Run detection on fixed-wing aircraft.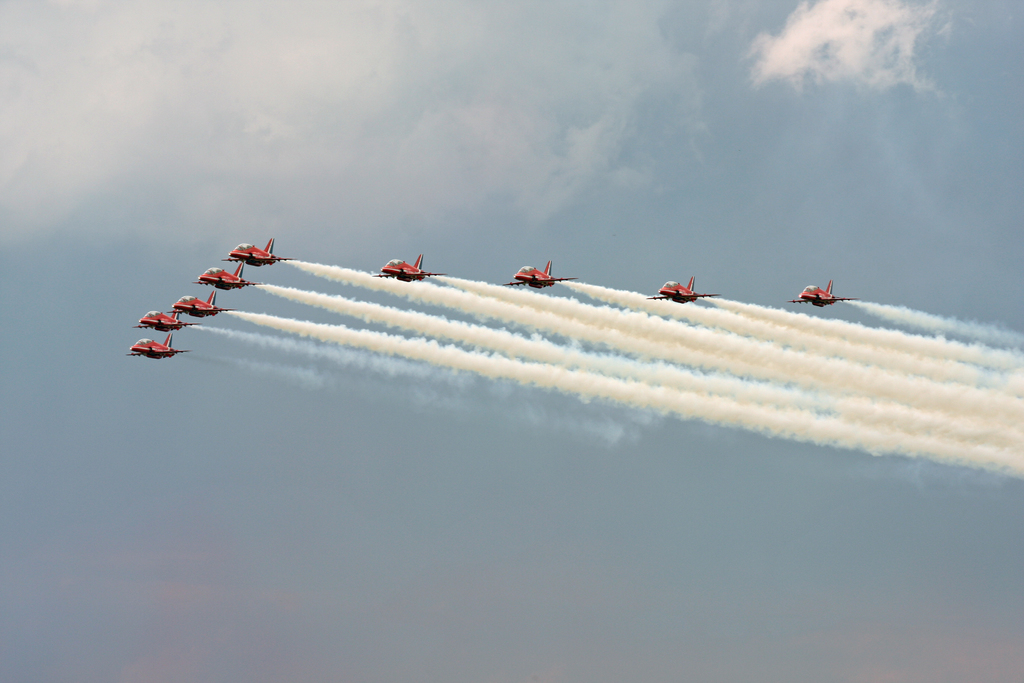
Result: <region>193, 267, 253, 288</region>.
